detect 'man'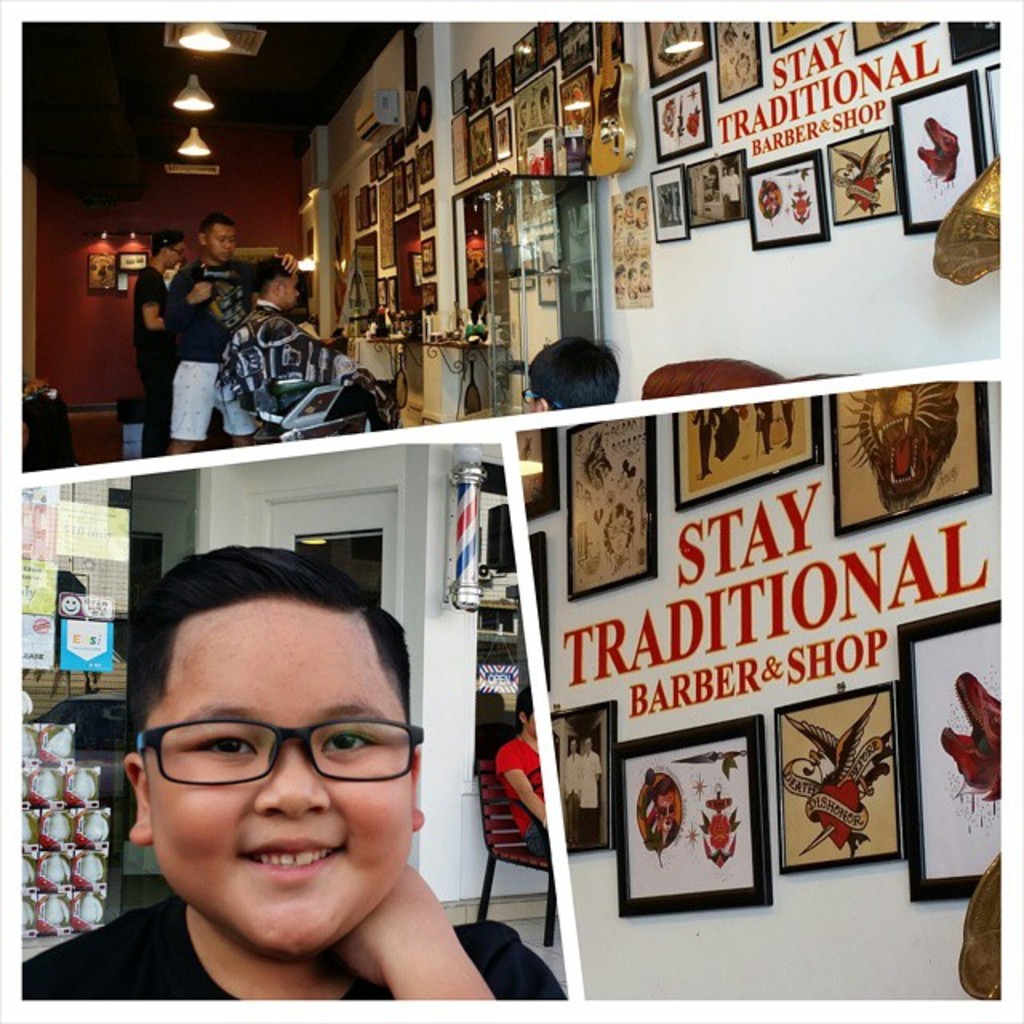
region(626, 261, 637, 296)
